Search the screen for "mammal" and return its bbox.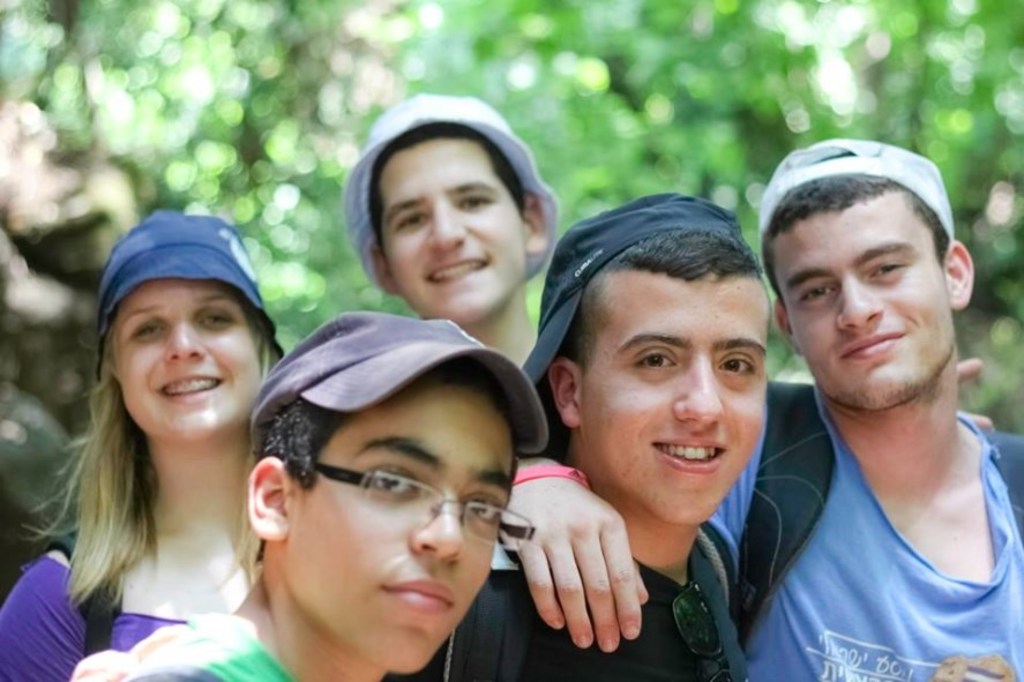
Found: [75, 312, 547, 680].
